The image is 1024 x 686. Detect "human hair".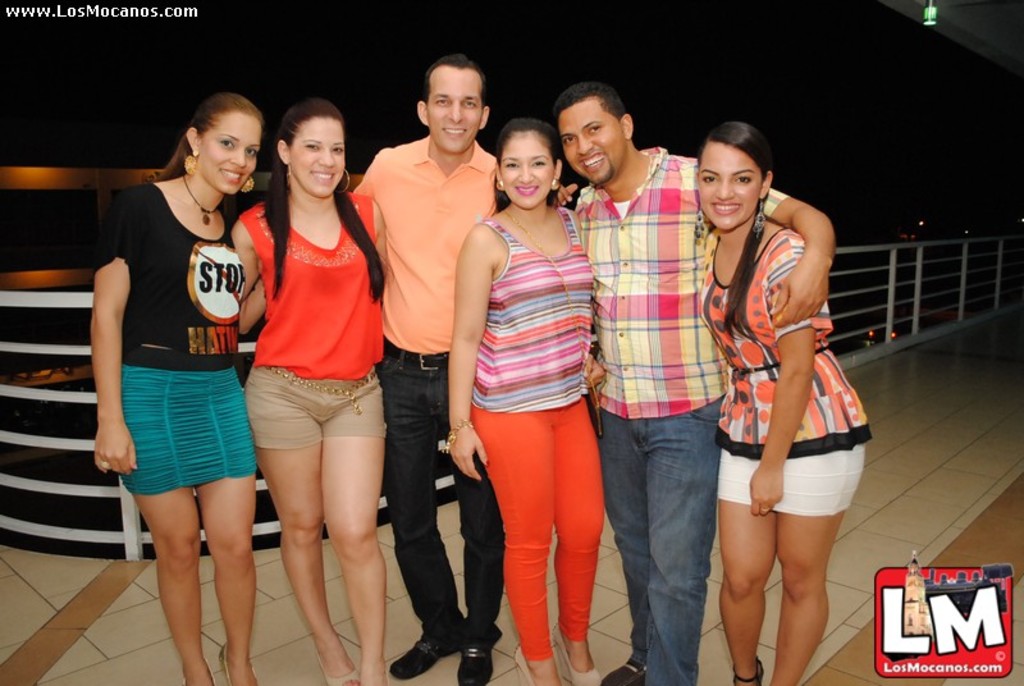
Detection: detection(698, 120, 778, 344).
